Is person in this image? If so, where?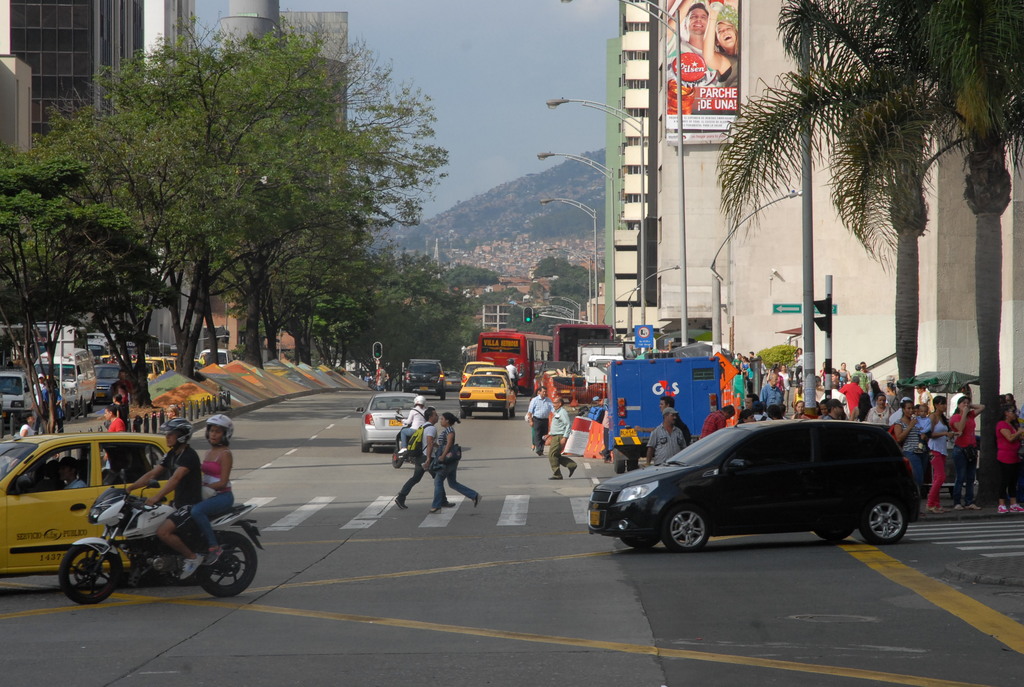
Yes, at 391/406/457/510.
